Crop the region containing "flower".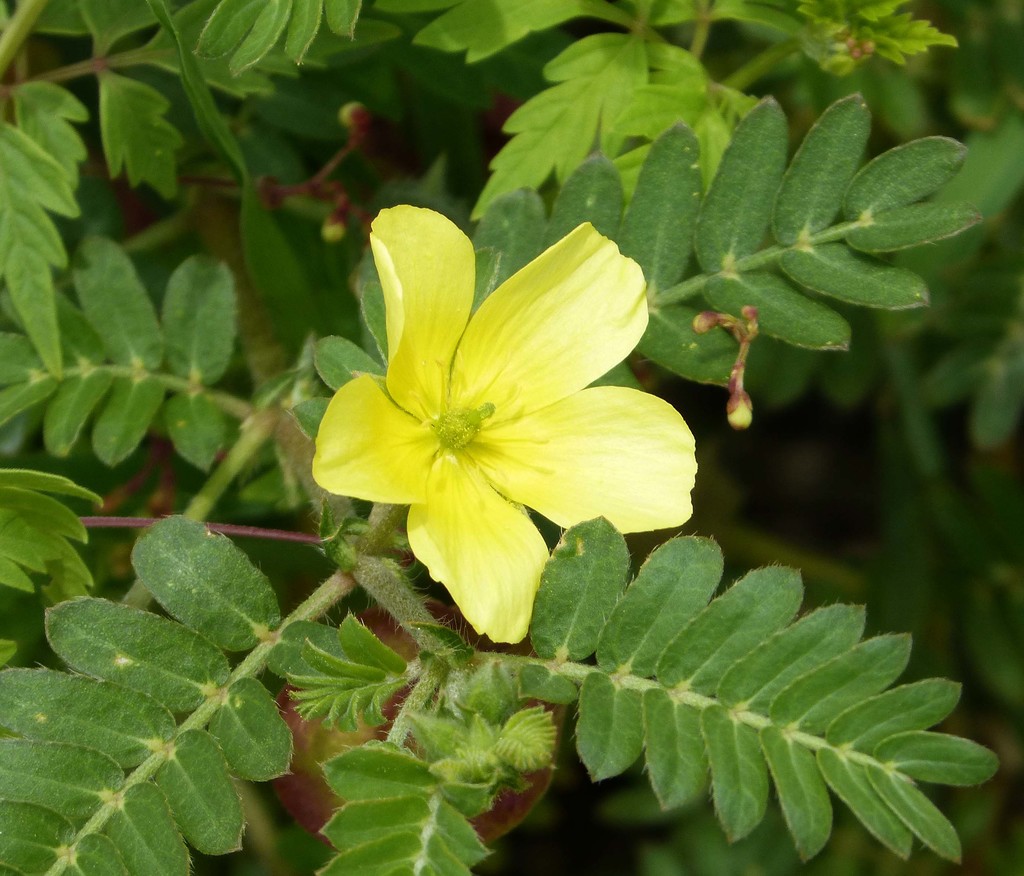
Crop region: crop(291, 191, 693, 646).
